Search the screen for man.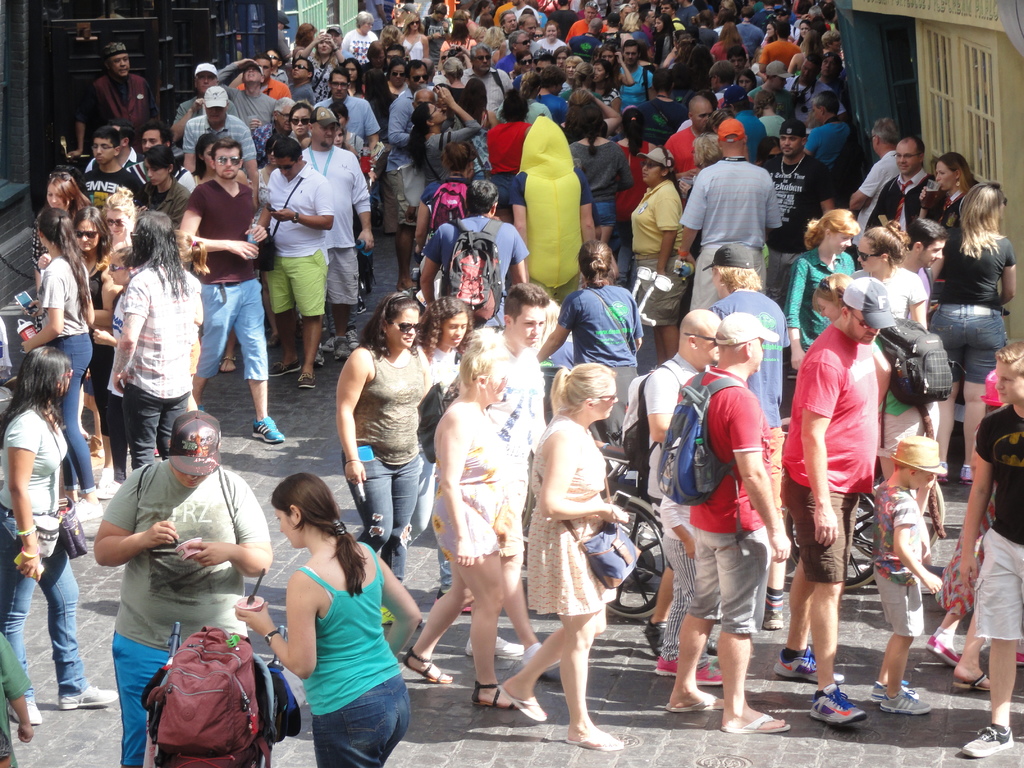
Found at 260/135/337/398.
